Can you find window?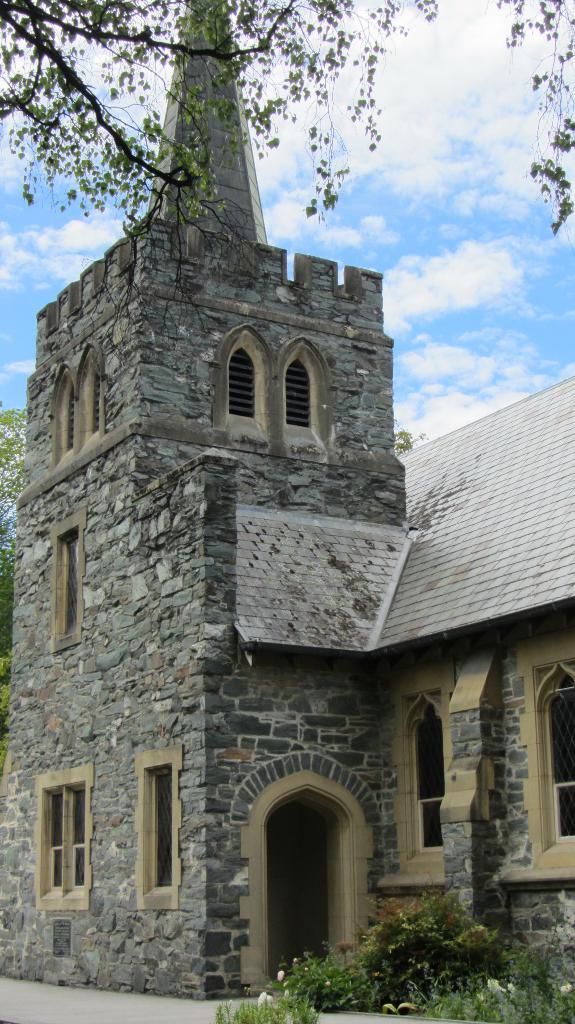
Yes, bounding box: crop(501, 629, 574, 886).
